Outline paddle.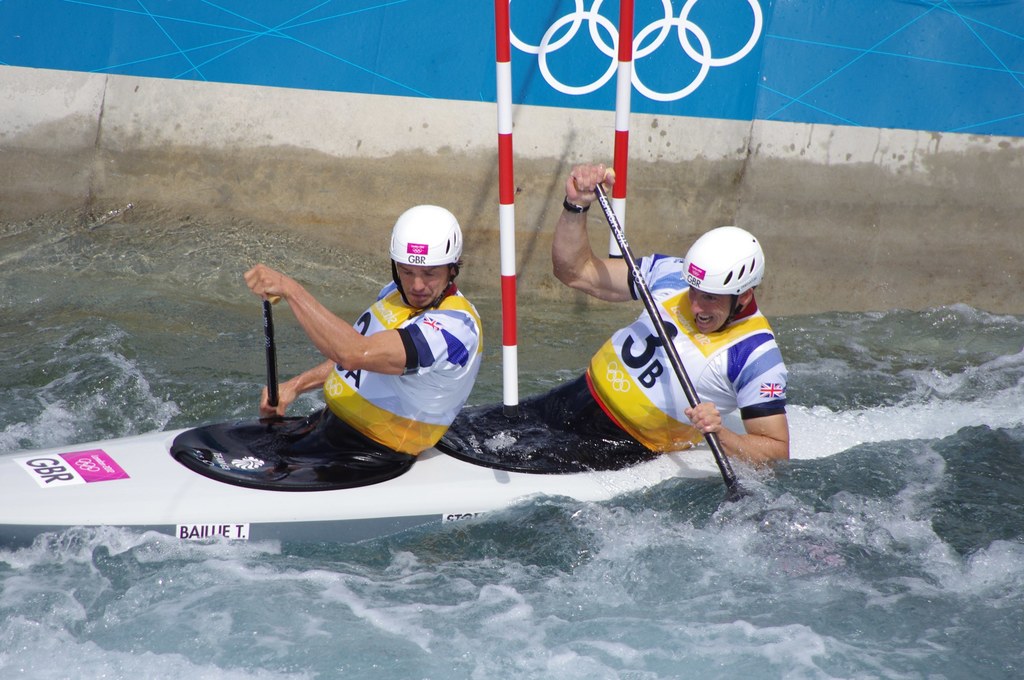
Outline: box=[579, 170, 794, 542].
